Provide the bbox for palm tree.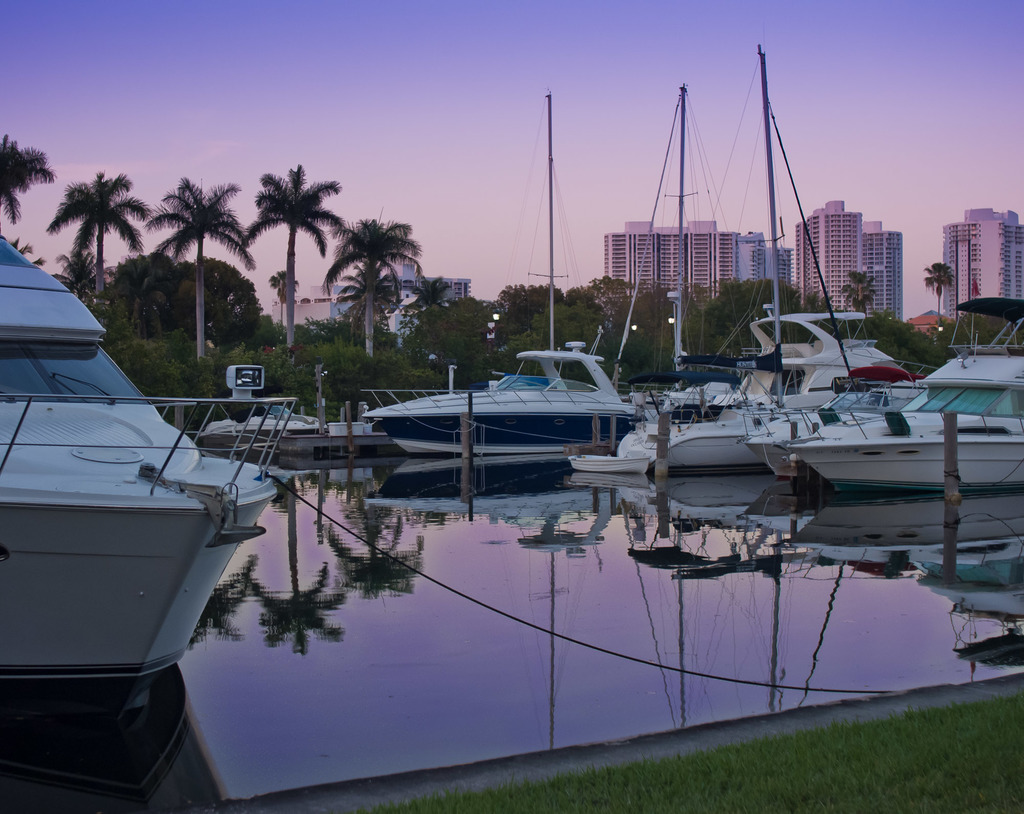
box(841, 263, 869, 322).
